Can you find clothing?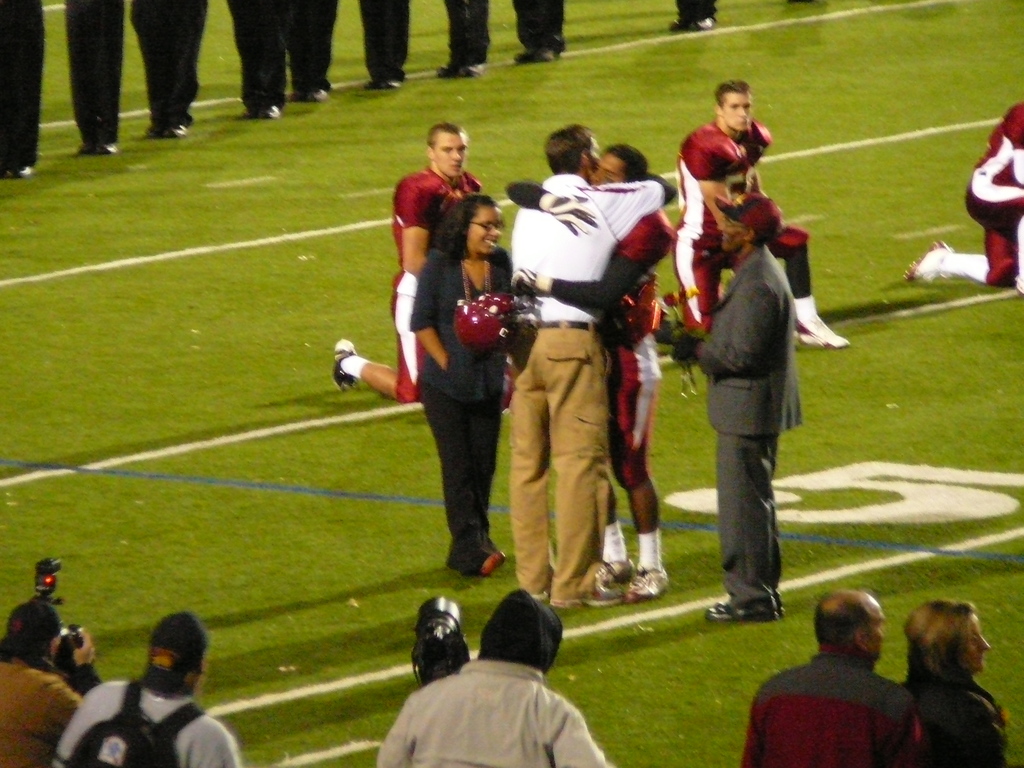
Yes, bounding box: (x1=968, y1=97, x2=1023, y2=286).
